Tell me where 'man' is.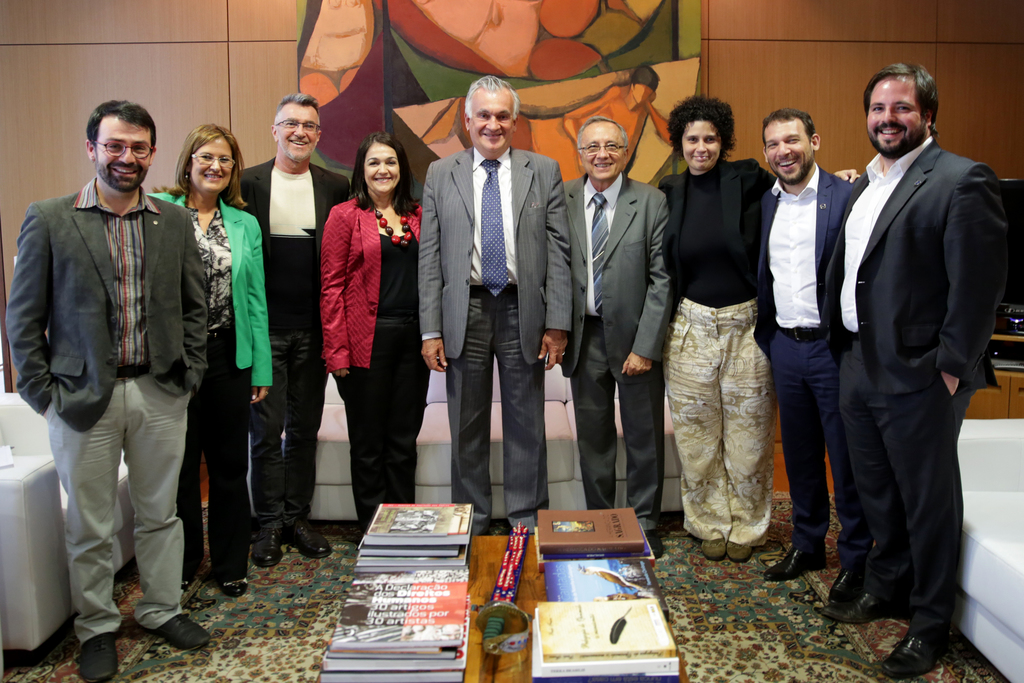
'man' is at [left=415, top=70, right=575, bottom=536].
